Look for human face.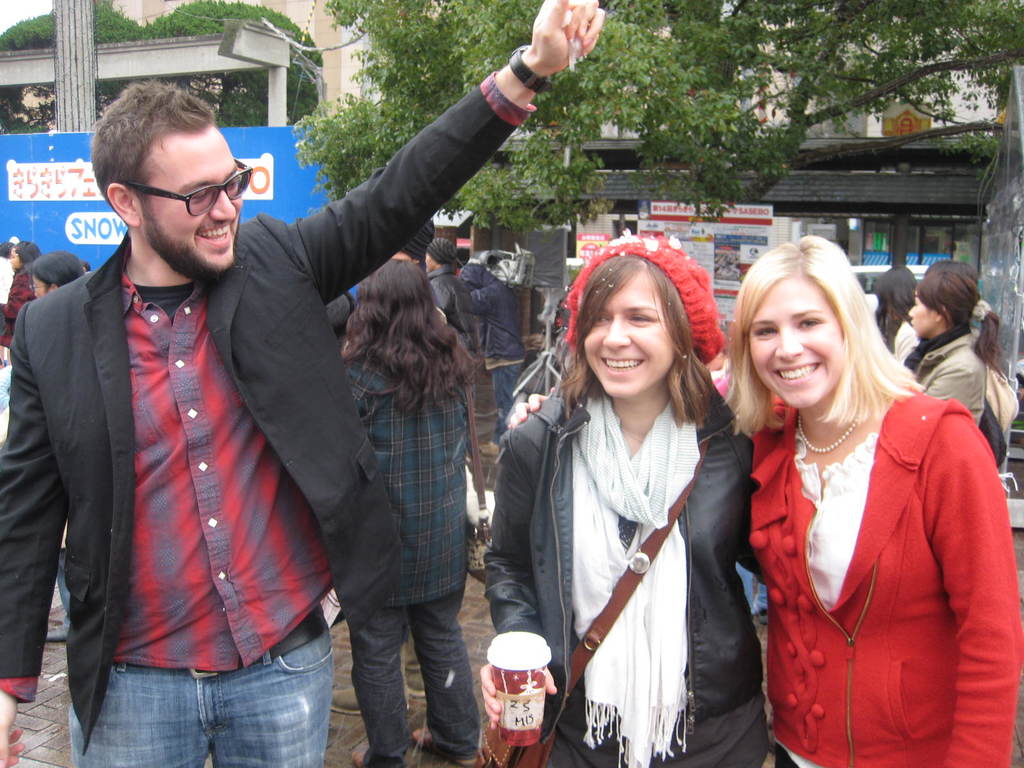
Found: 135/134/243/269.
